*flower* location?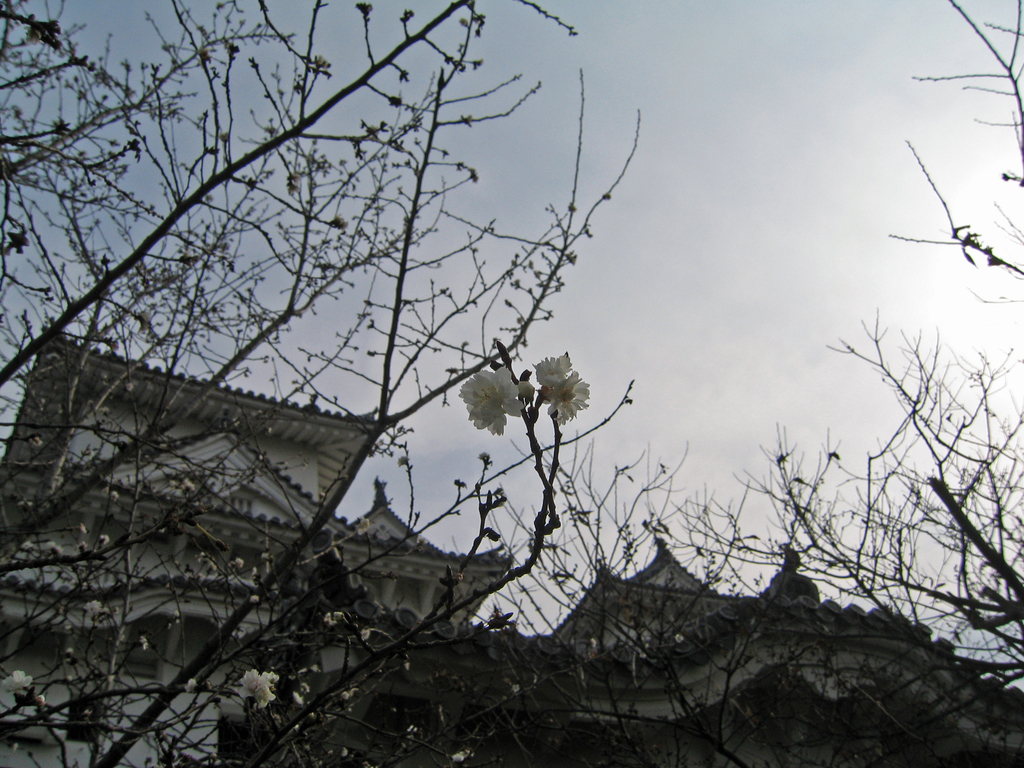
l=241, t=668, r=275, b=707
